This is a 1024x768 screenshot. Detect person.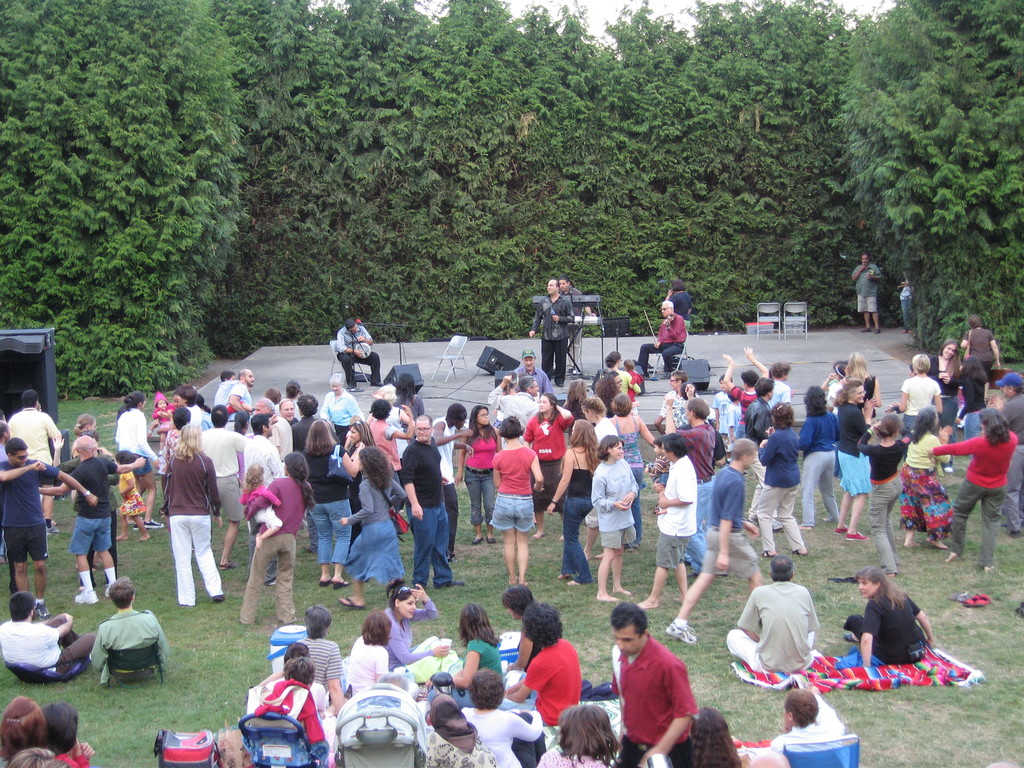
rect(898, 266, 913, 335).
